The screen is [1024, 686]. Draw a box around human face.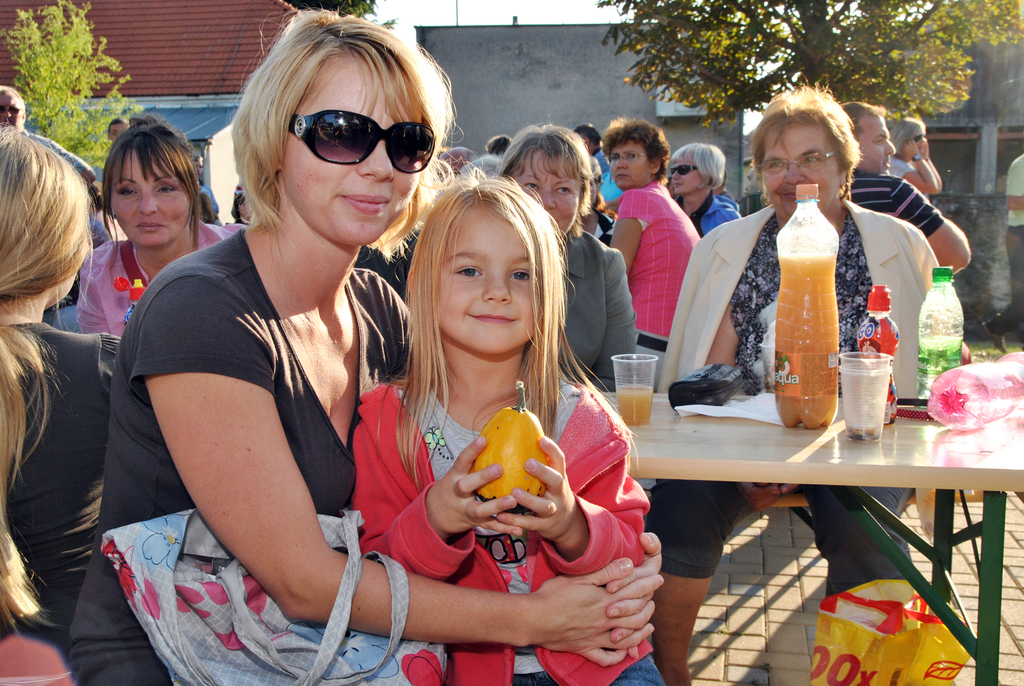
<region>286, 54, 422, 248</region>.
